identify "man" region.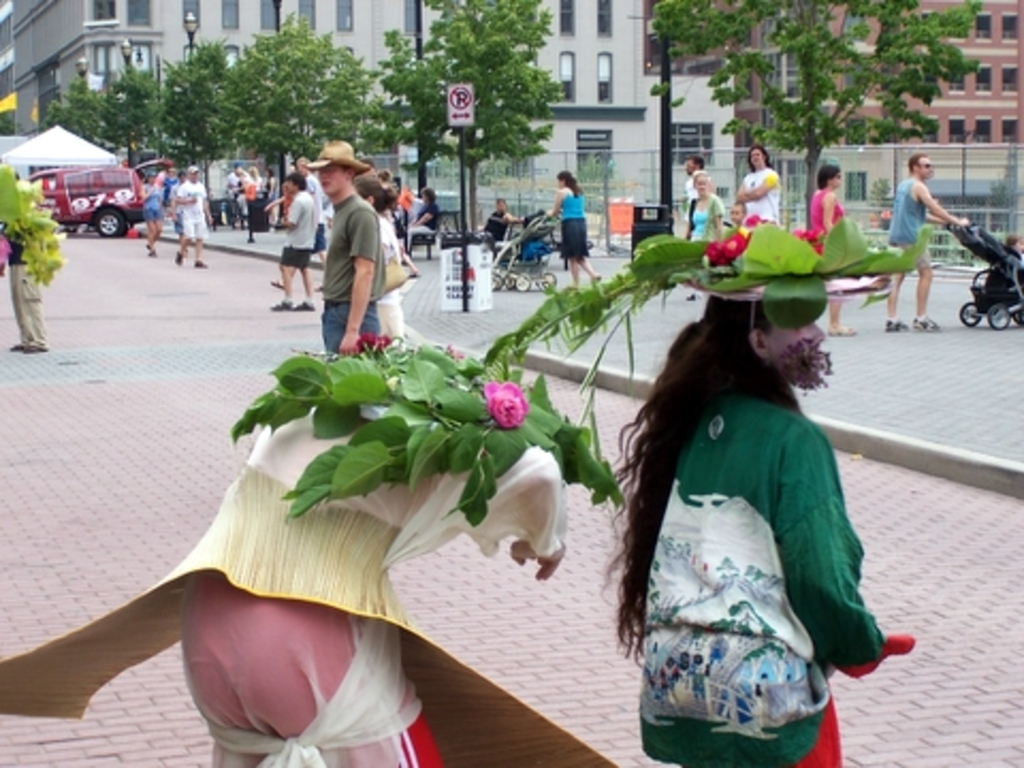
Region: 482:201:516:256.
